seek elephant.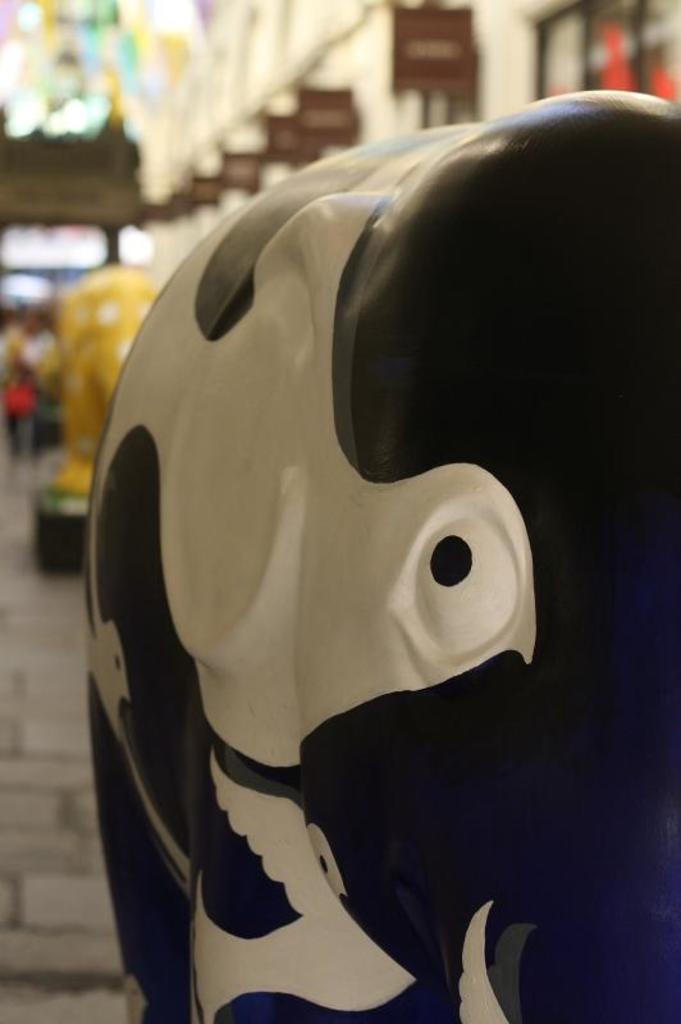
<bbox>82, 82, 600, 1023</bbox>.
